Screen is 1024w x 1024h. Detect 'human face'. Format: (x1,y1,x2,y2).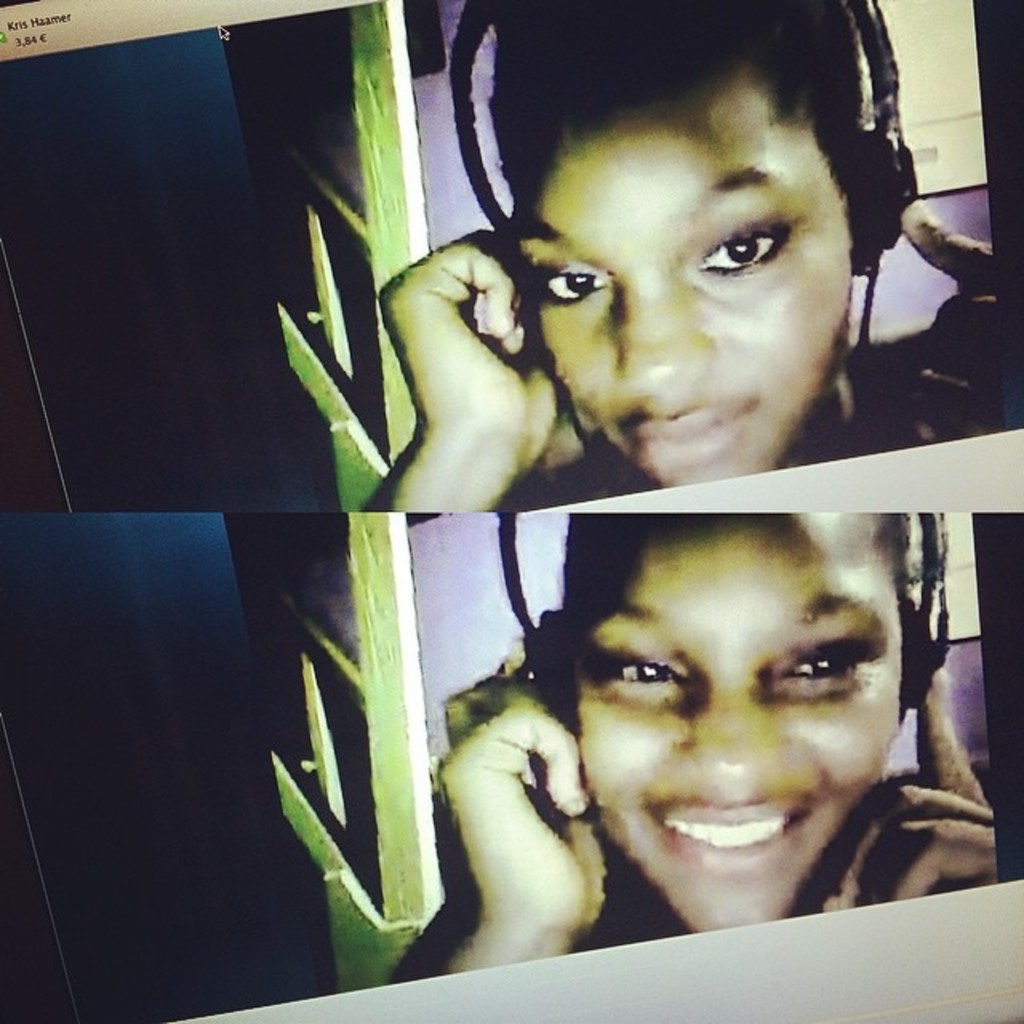
(578,509,902,934).
